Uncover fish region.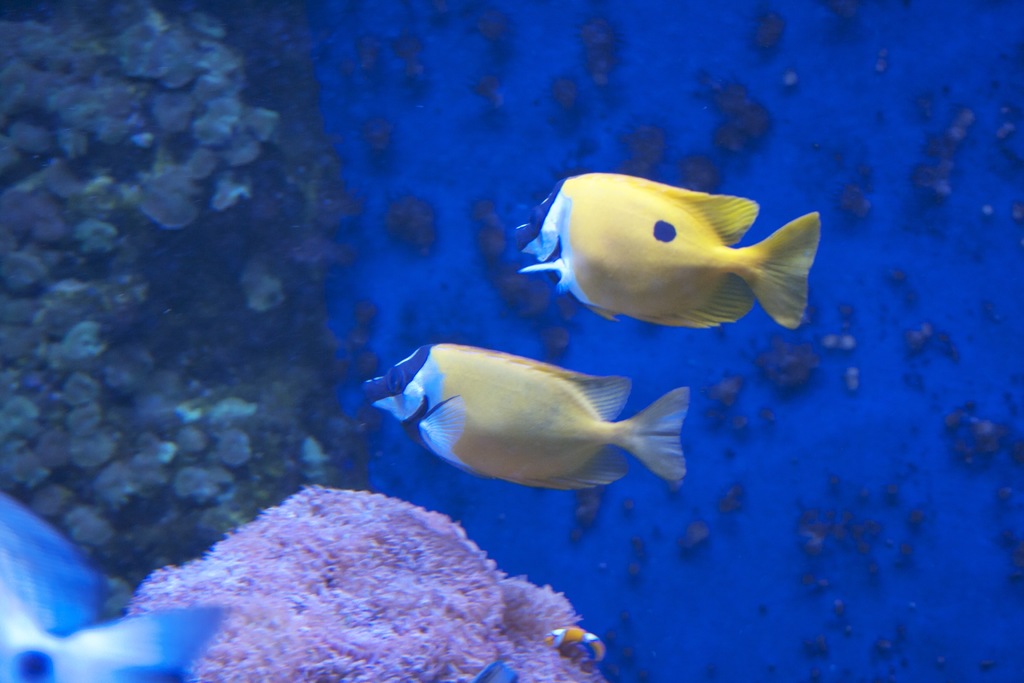
Uncovered: (513,169,831,338).
